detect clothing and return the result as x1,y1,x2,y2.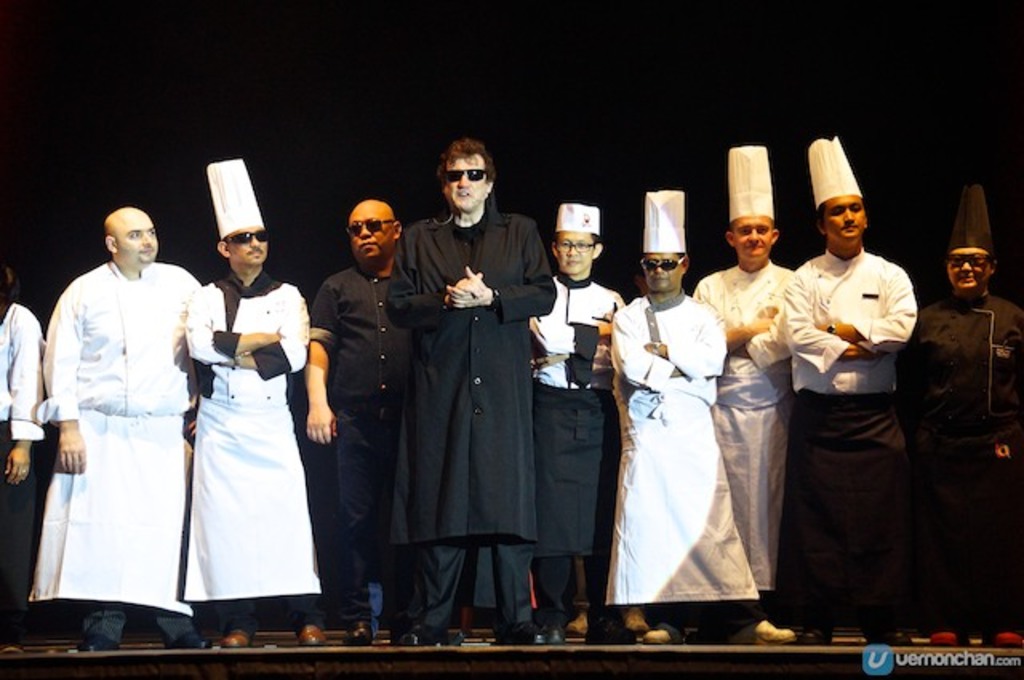
381,192,554,630.
